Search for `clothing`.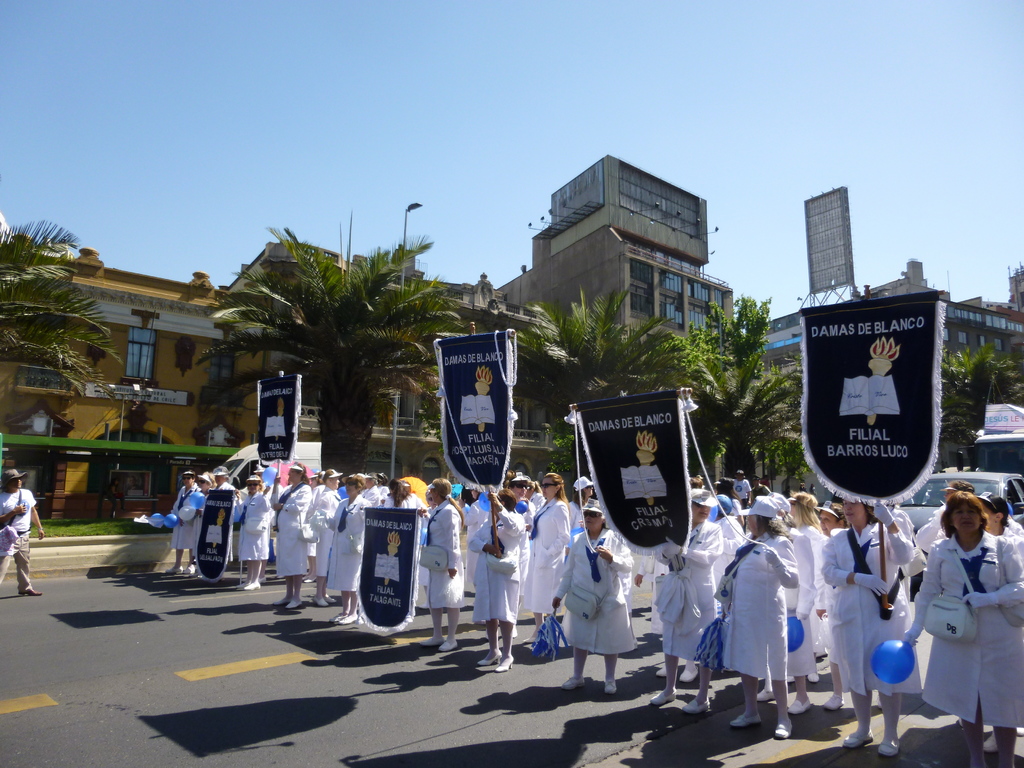
Found at pyautogui.locateOnScreen(217, 477, 236, 492).
